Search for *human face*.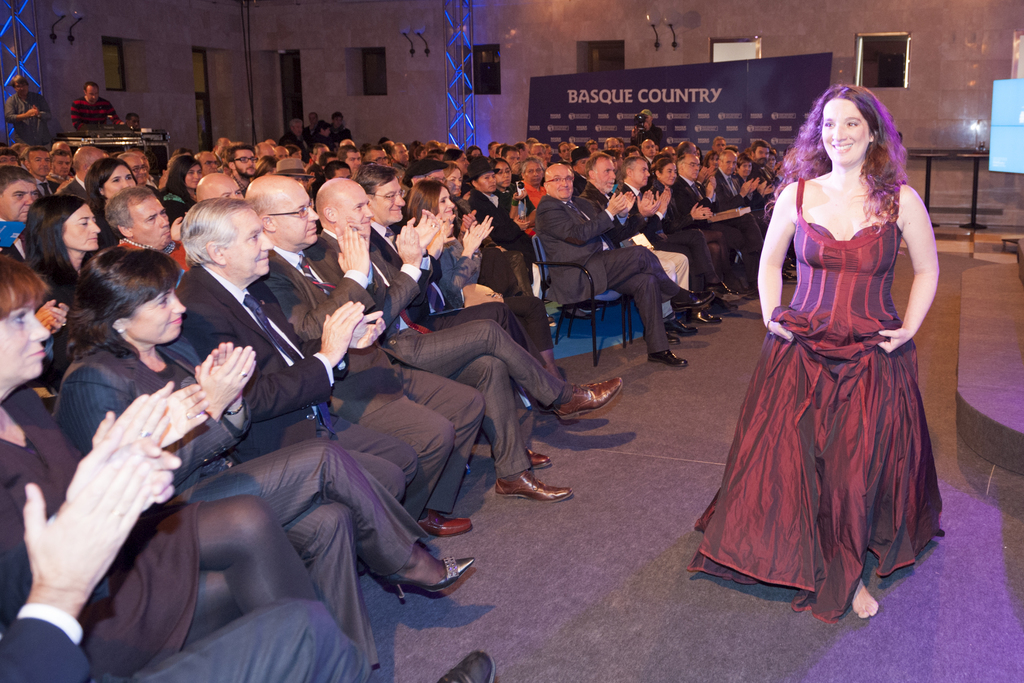
Found at detection(292, 120, 303, 134).
